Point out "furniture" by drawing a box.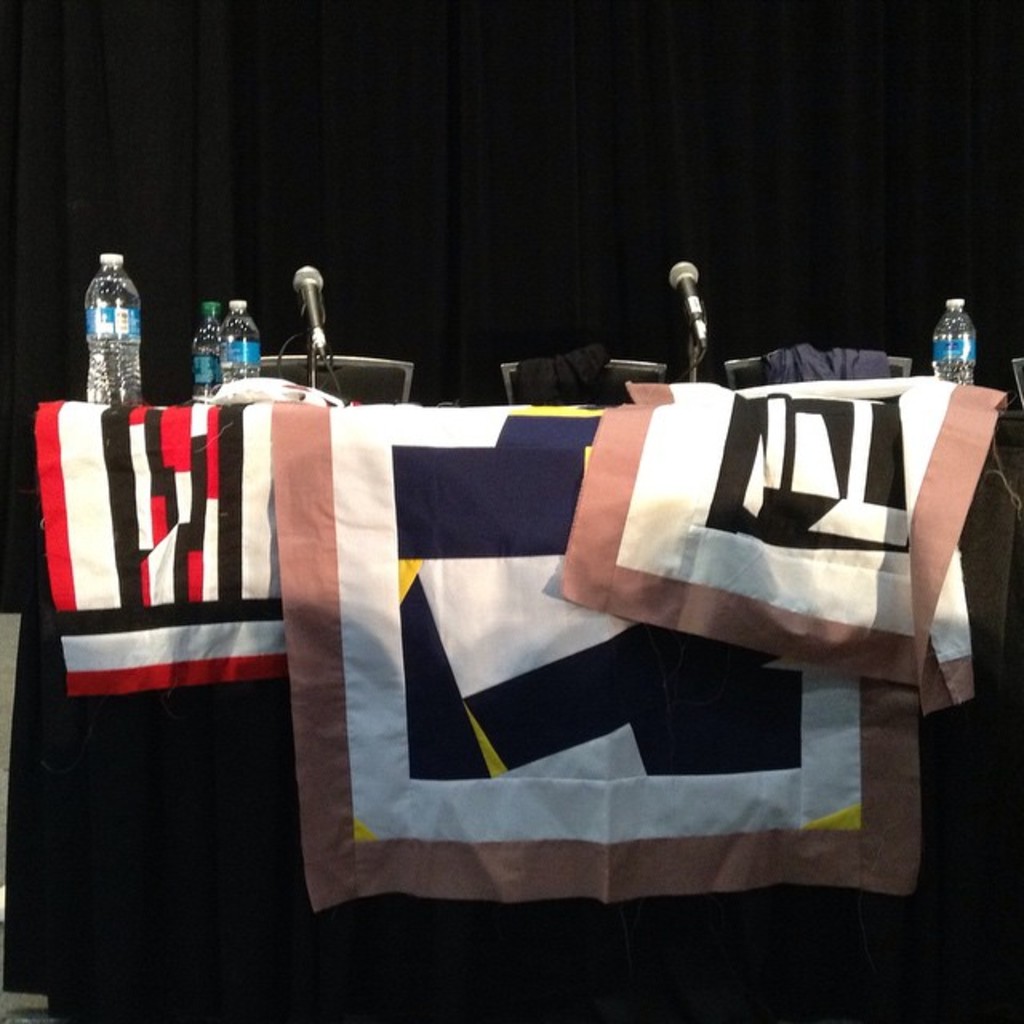
(726, 352, 914, 394).
